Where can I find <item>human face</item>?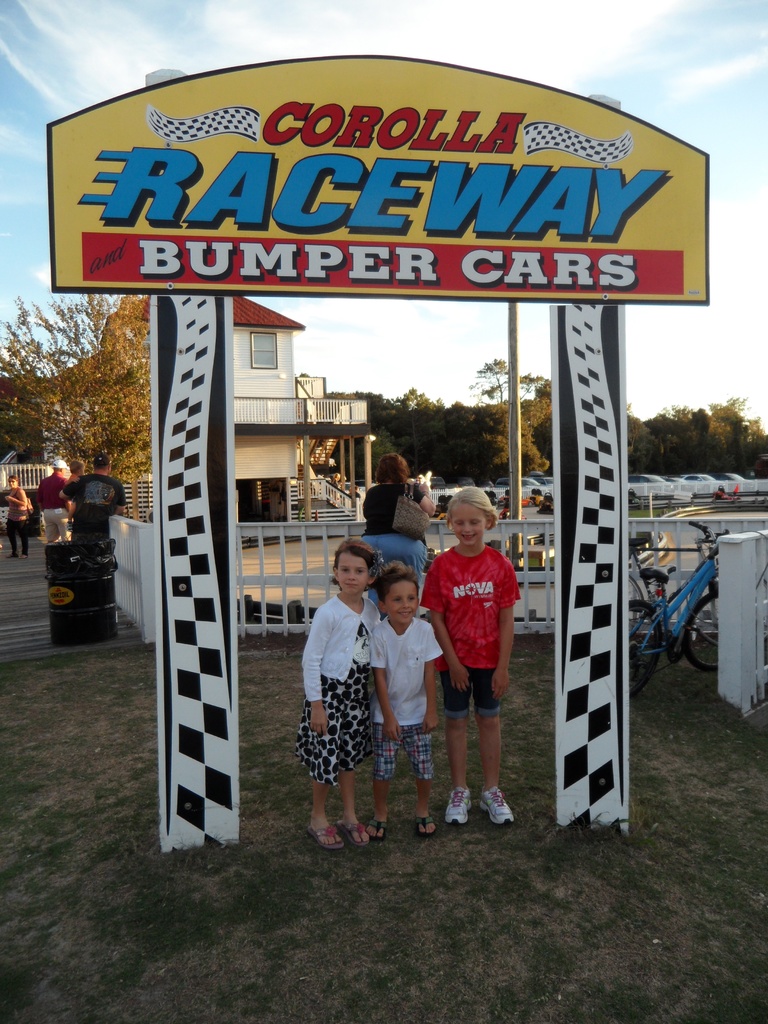
You can find it at <region>381, 580, 420, 625</region>.
